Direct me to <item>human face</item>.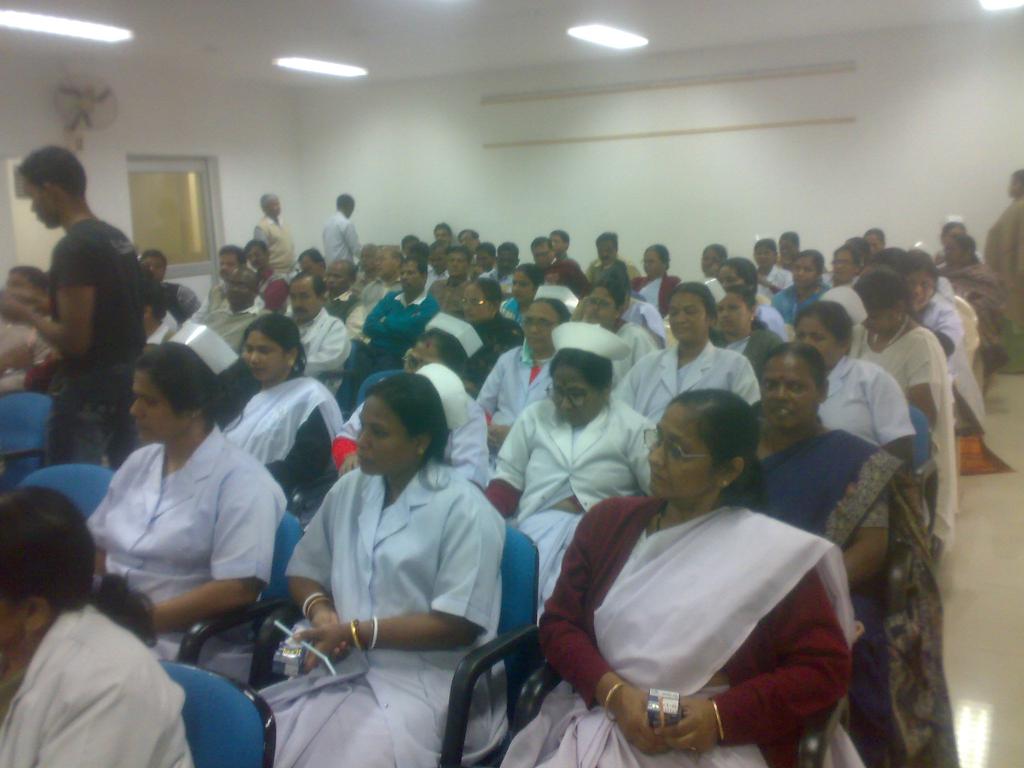
Direction: BBox(448, 248, 467, 278).
